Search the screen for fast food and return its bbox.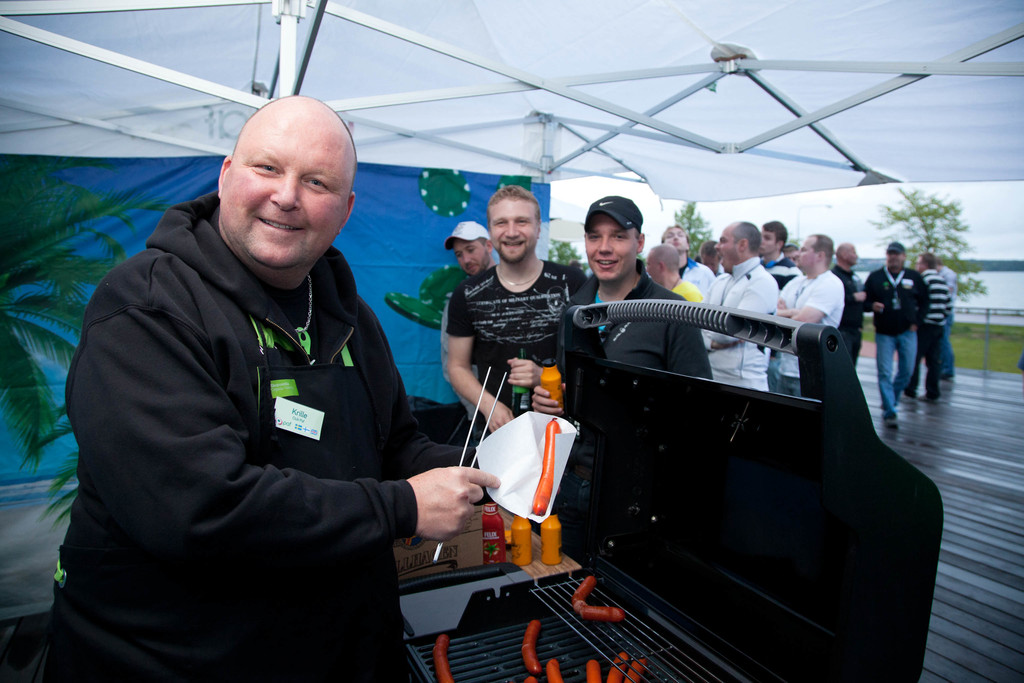
Found: region(430, 632, 455, 682).
